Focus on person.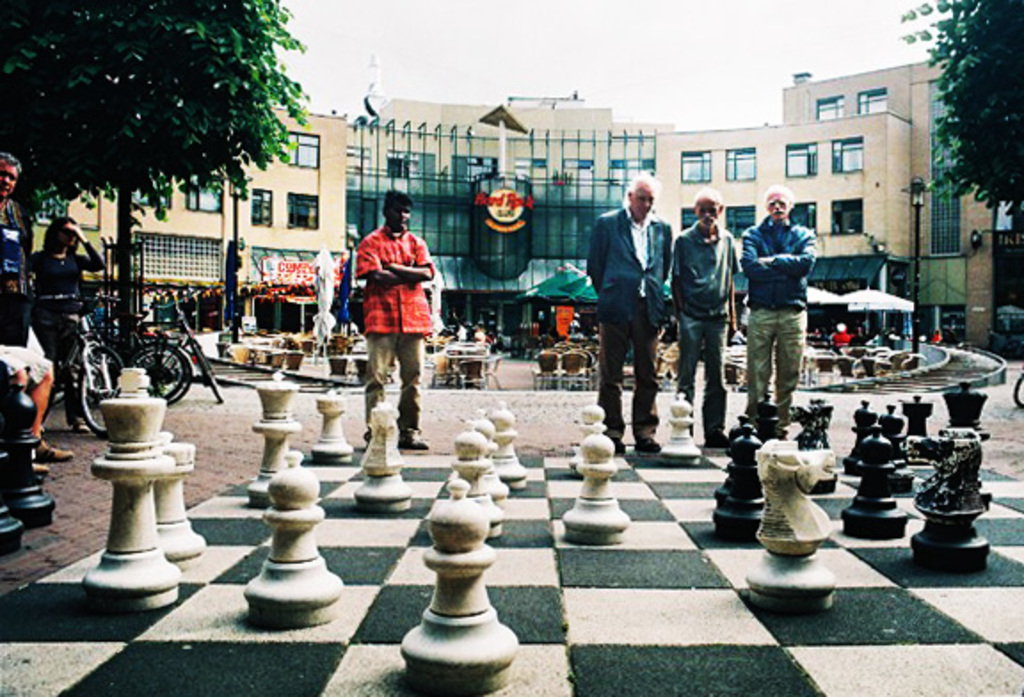
Focused at l=885, t=331, r=901, b=340.
